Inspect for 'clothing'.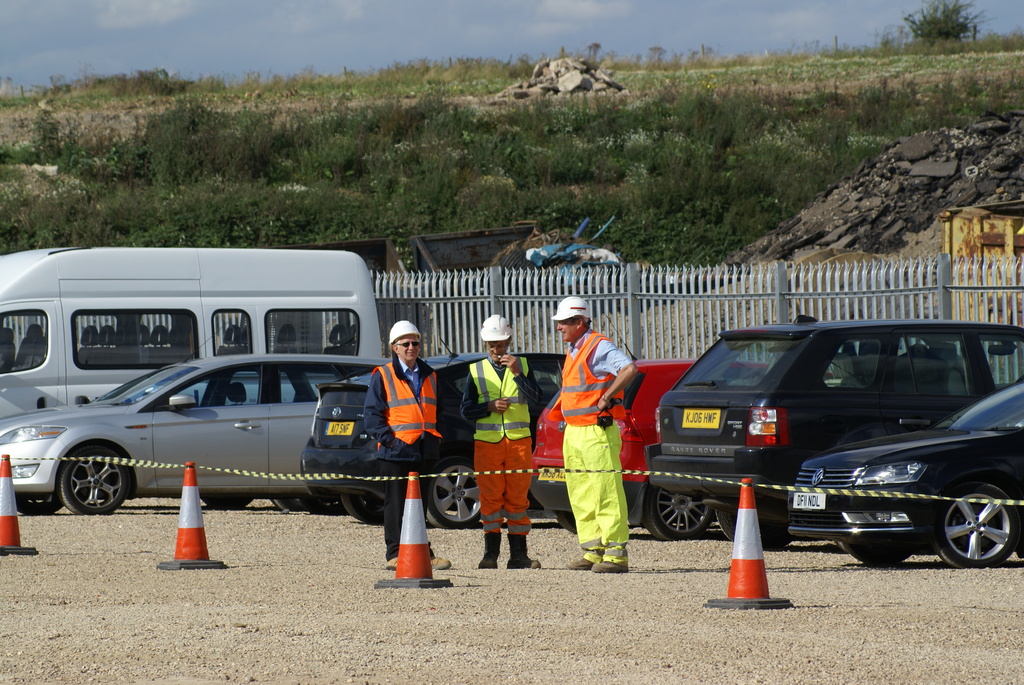
Inspection: [552,327,640,413].
